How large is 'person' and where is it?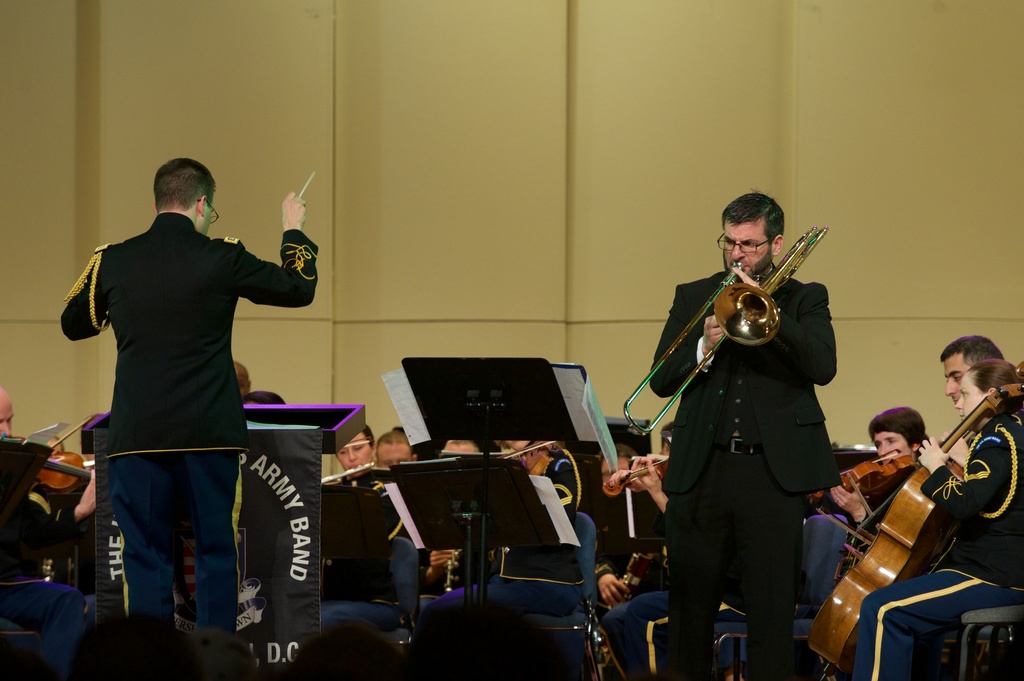
Bounding box: rect(845, 362, 1023, 680).
